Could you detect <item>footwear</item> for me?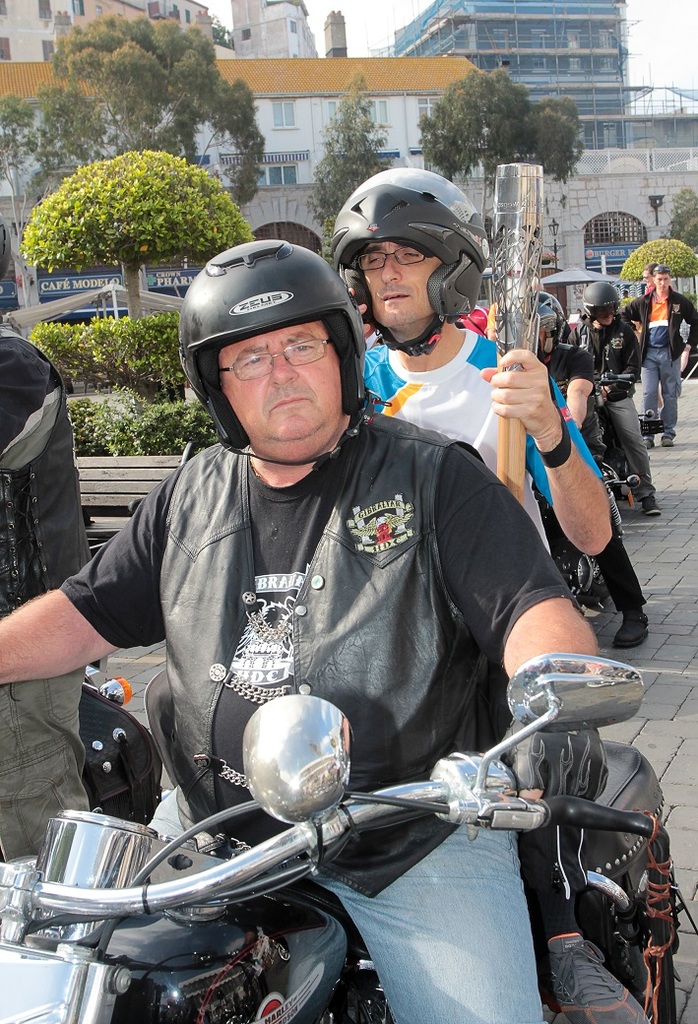
Detection result: [555, 941, 641, 1012].
